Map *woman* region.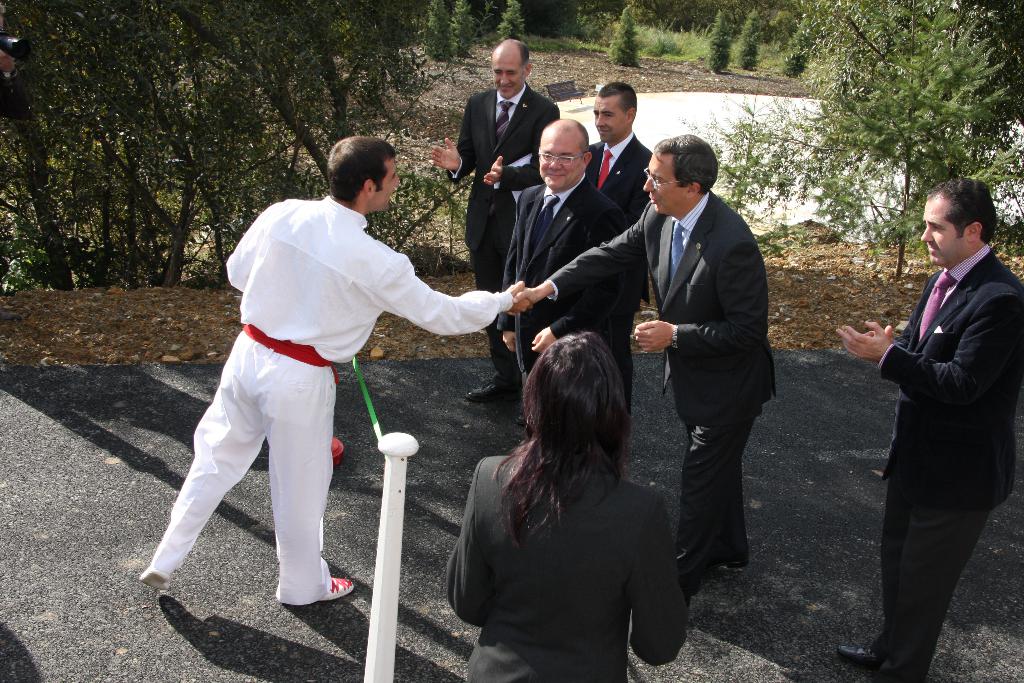
Mapped to [left=442, top=327, right=685, bottom=682].
